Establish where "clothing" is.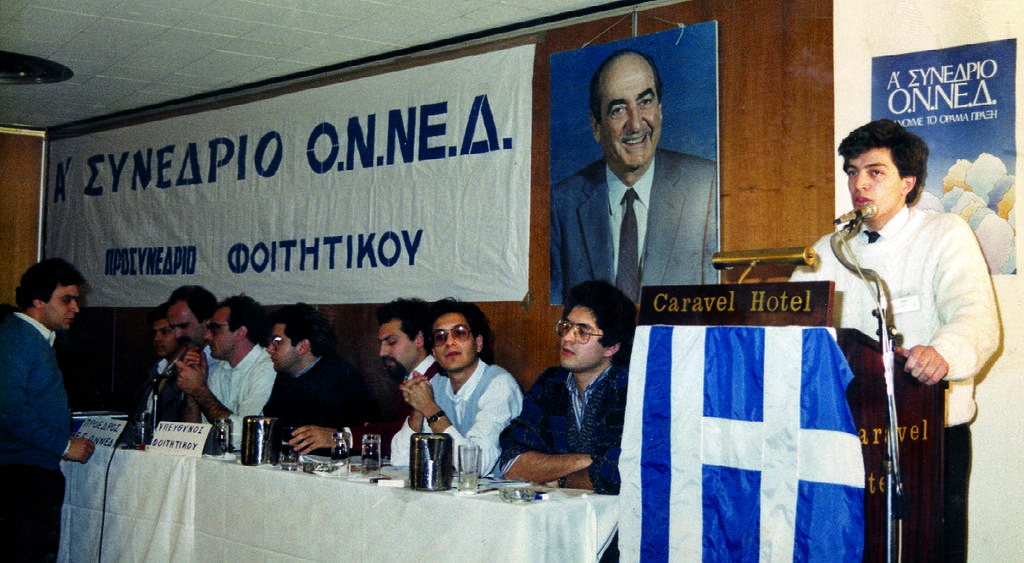
Established at box(784, 196, 1007, 562).
